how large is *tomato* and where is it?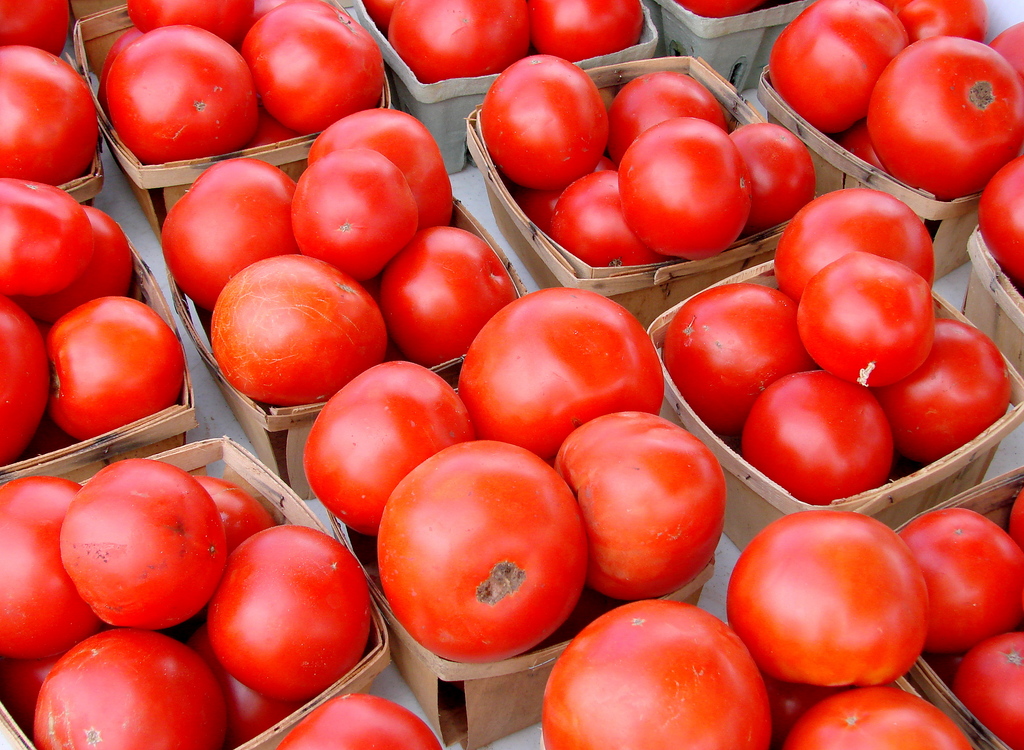
Bounding box: x1=307, y1=106, x2=459, y2=225.
